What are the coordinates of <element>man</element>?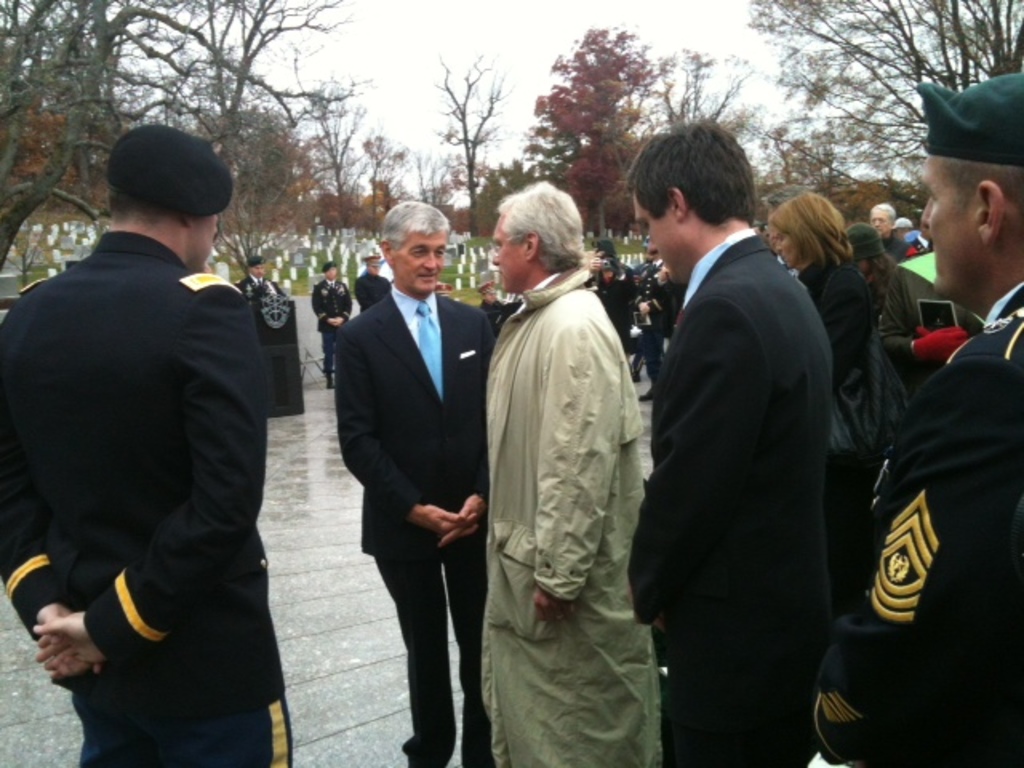
(left=813, top=69, right=1022, bottom=766).
